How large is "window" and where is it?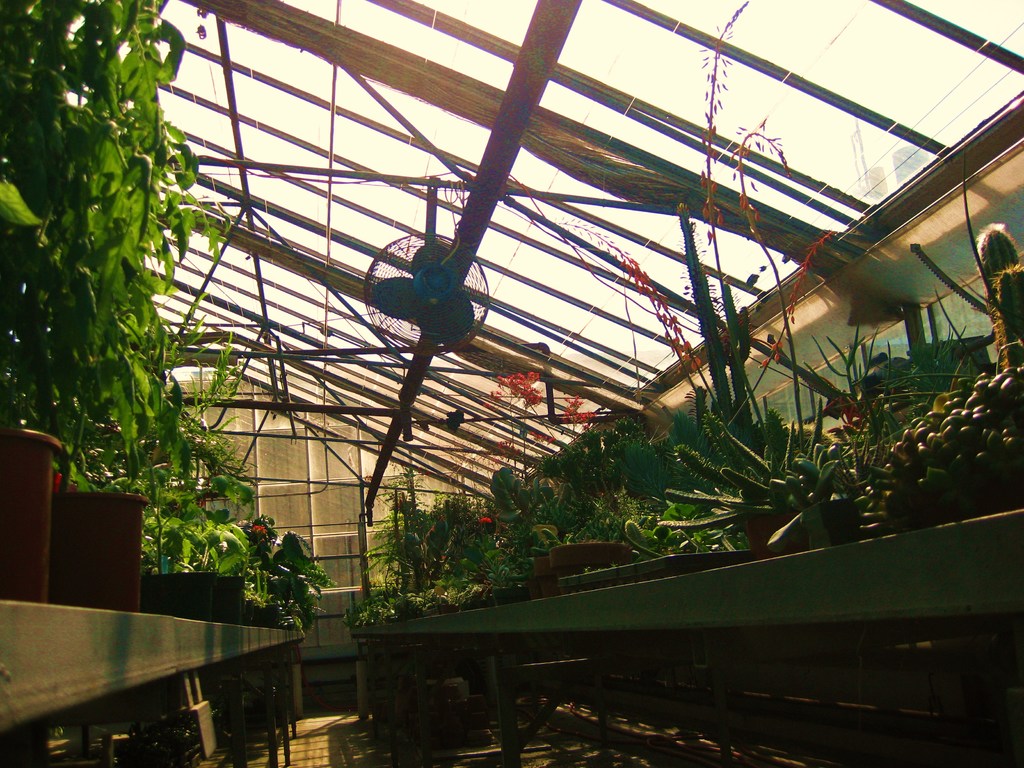
Bounding box: x1=307 y1=478 x2=359 y2=534.
